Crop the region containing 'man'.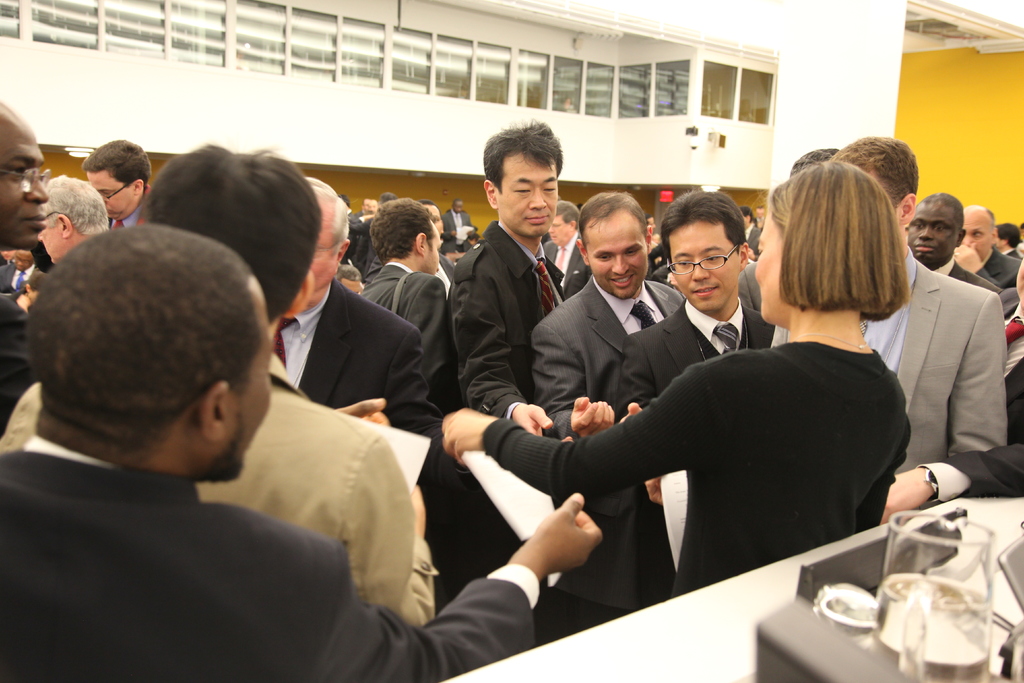
Crop region: pyautogui.locateOnScreen(540, 201, 594, 305).
